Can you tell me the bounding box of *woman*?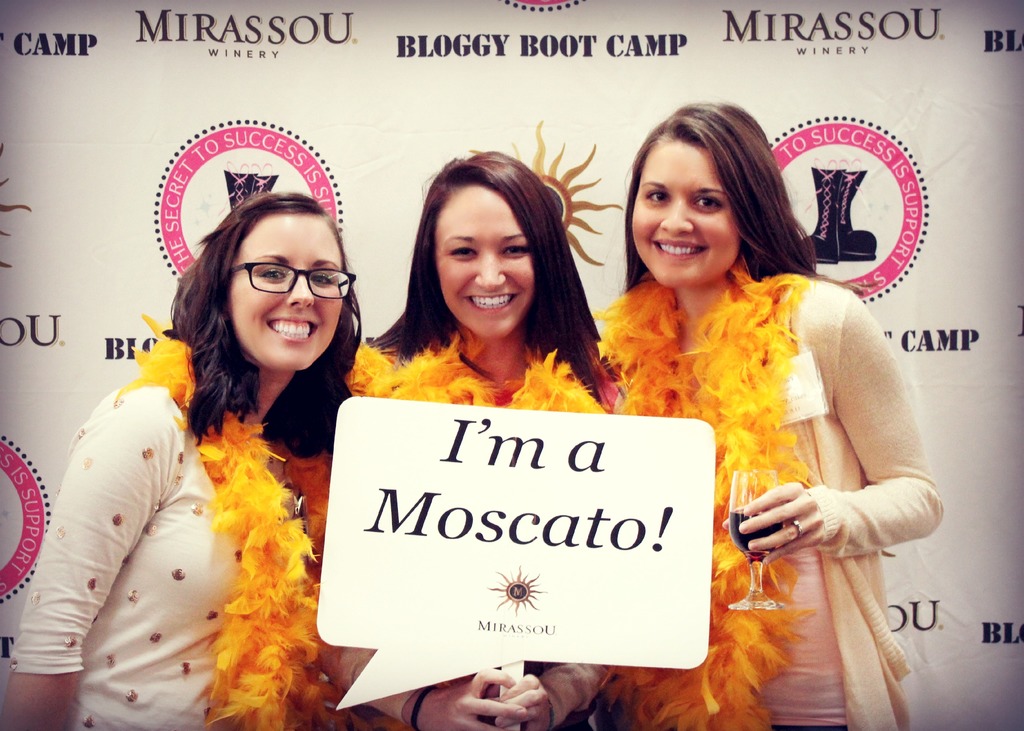
<region>28, 195, 389, 725</region>.
